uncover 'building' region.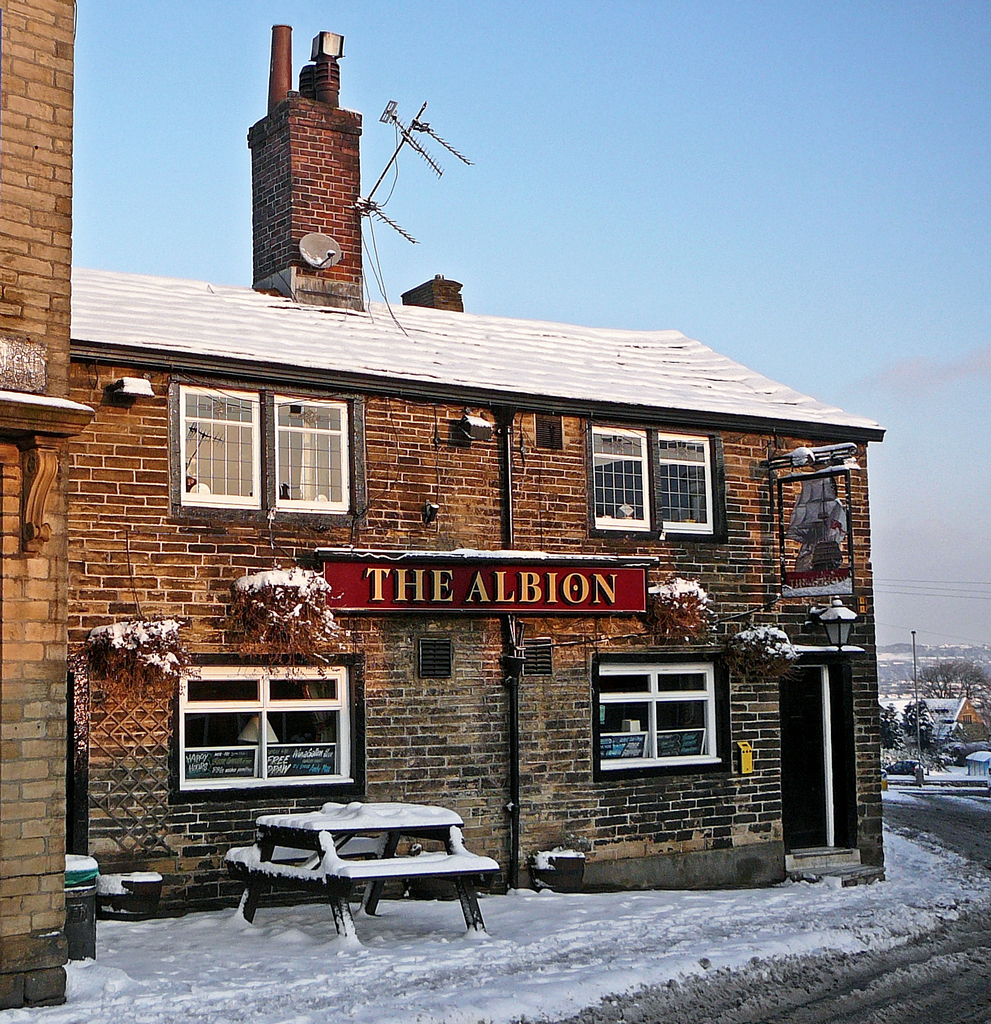
Uncovered: (x1=0, y1=6, x2=894, y2=1015).
